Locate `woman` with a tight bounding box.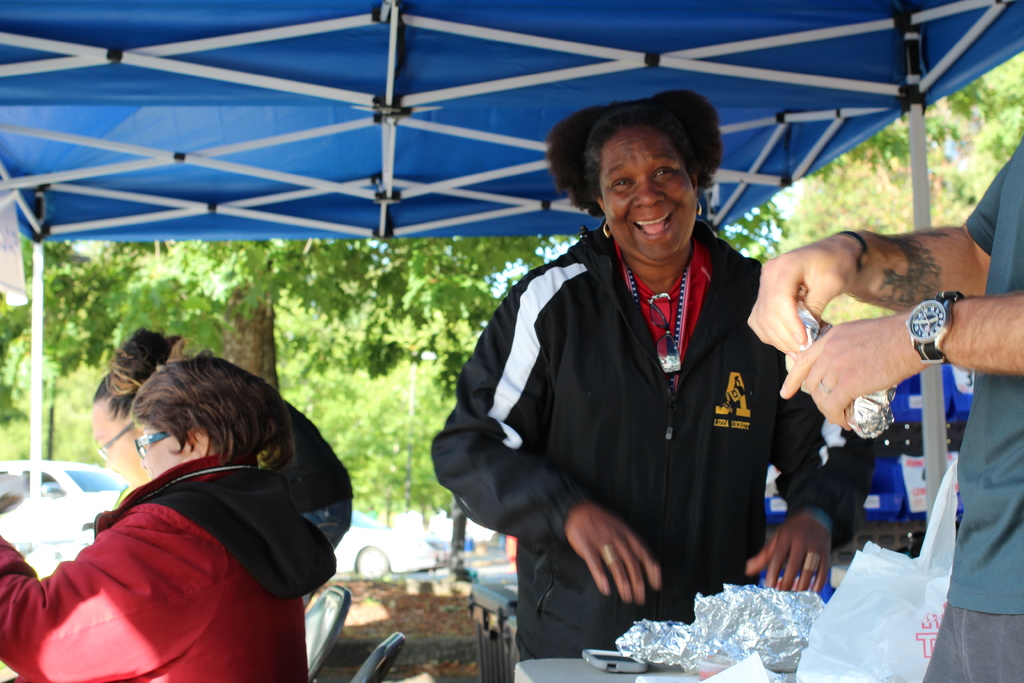
box=[428, 89, 873, 662].
